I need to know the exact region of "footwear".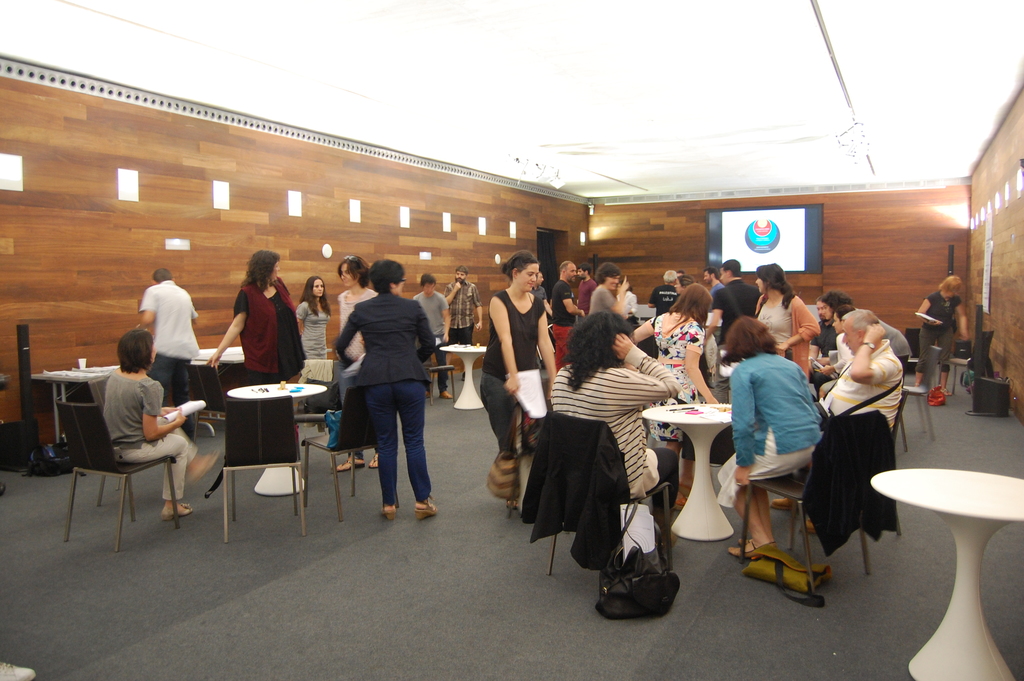
Region: pyautogui.locateOnScreen(159, 507, 195, 521).
